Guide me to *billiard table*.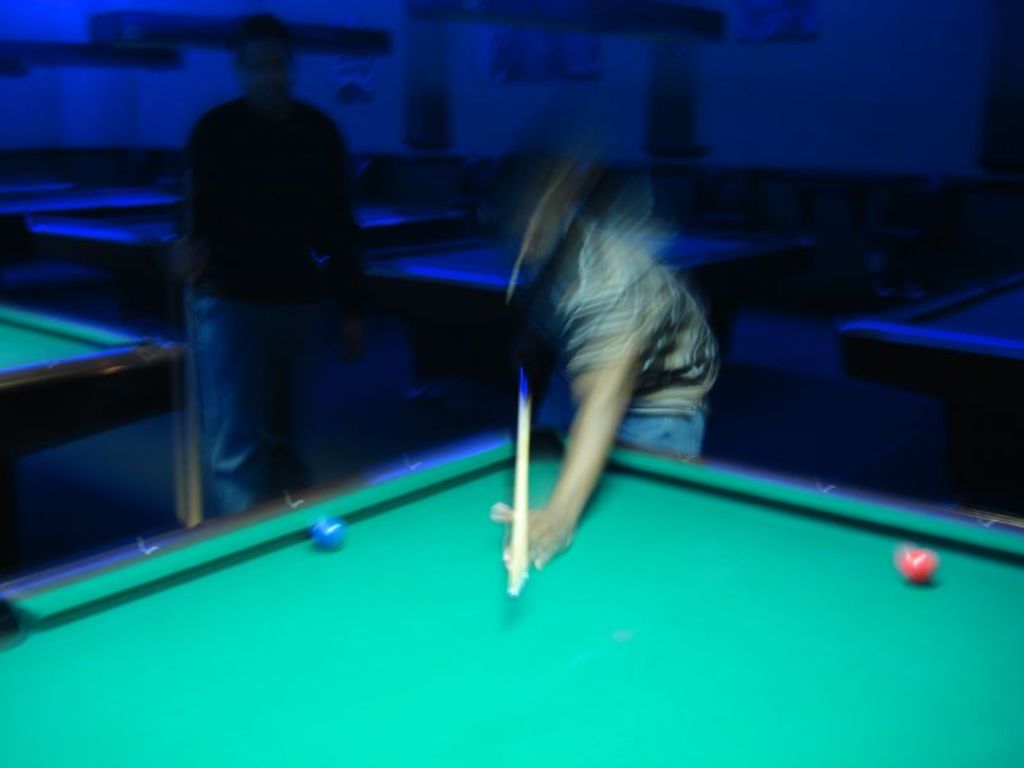
Guidance: [0,296,192,530].
